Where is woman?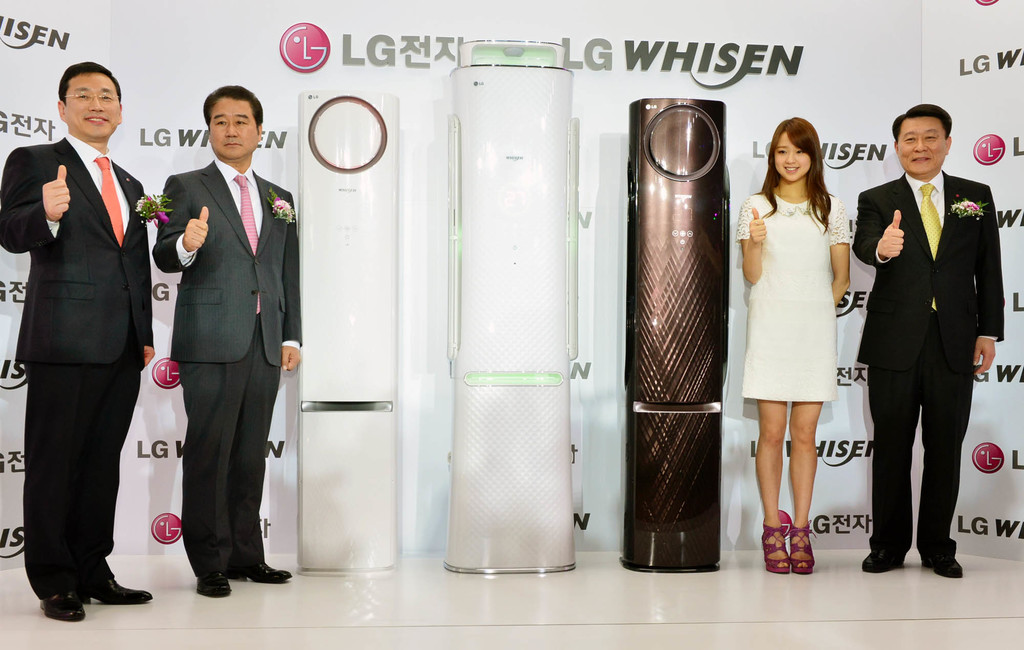
x1=734, y1=116, x2=851, y2=576.
